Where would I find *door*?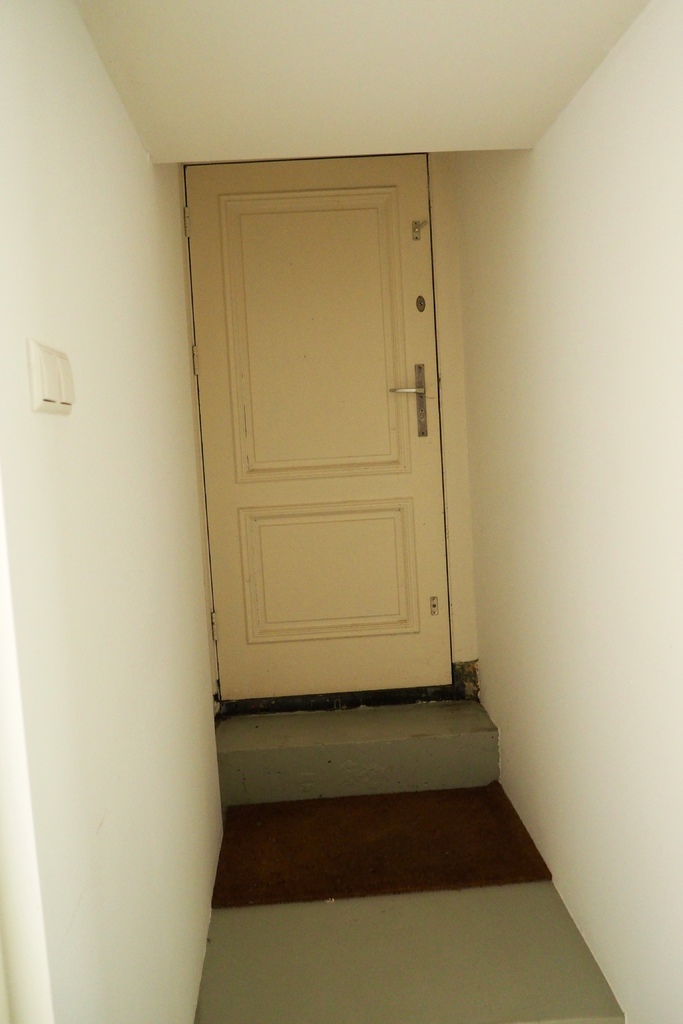
At x1=182, y1=154, x2=455, y2=705.
